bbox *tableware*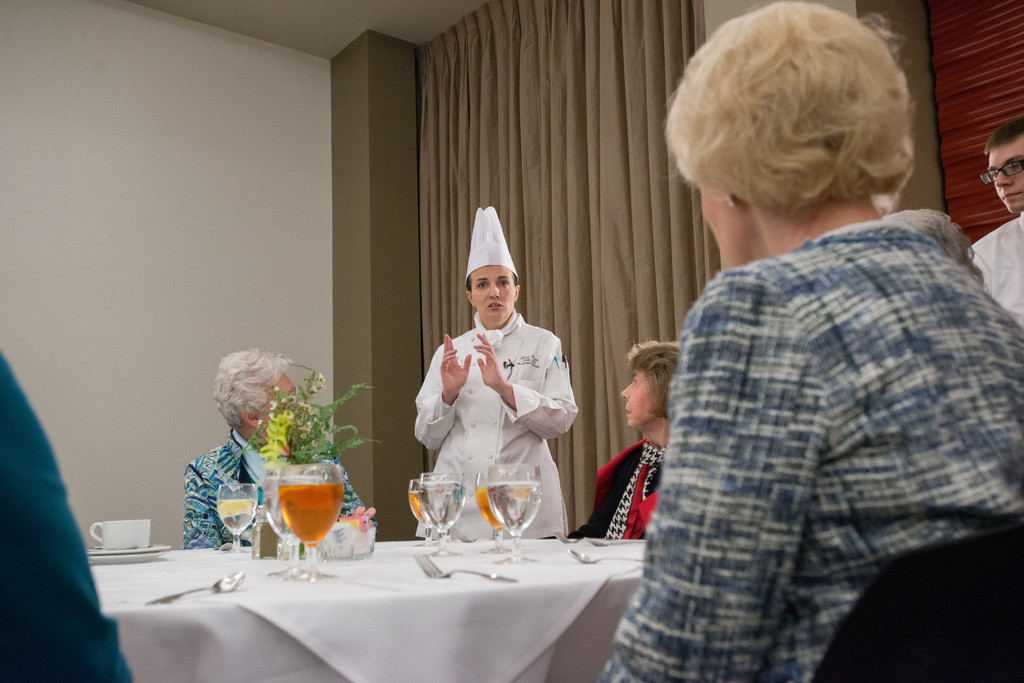
{"left": 571, "top": 551, "right": 644, "bottom": 563}
